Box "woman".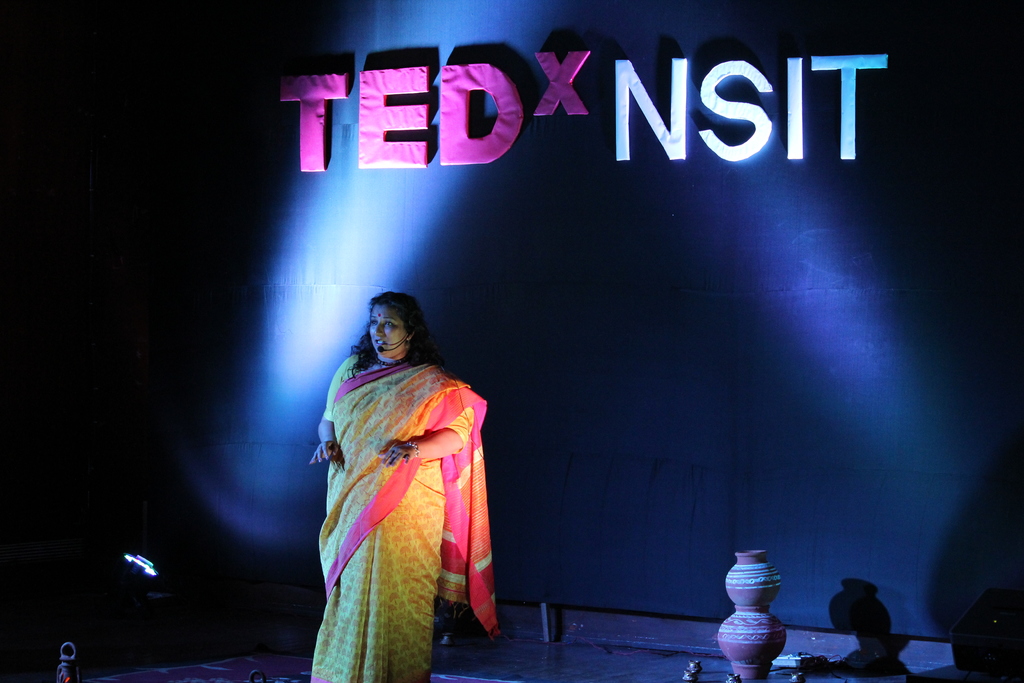
detection(310, 261, 502, 664).
